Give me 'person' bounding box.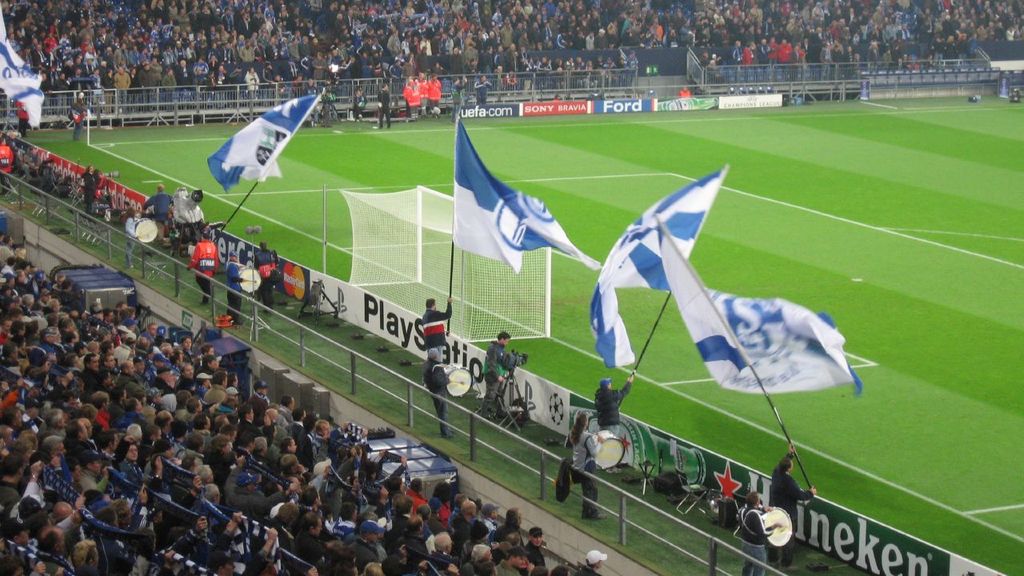
bbox=(250, 242, 277, 312).
